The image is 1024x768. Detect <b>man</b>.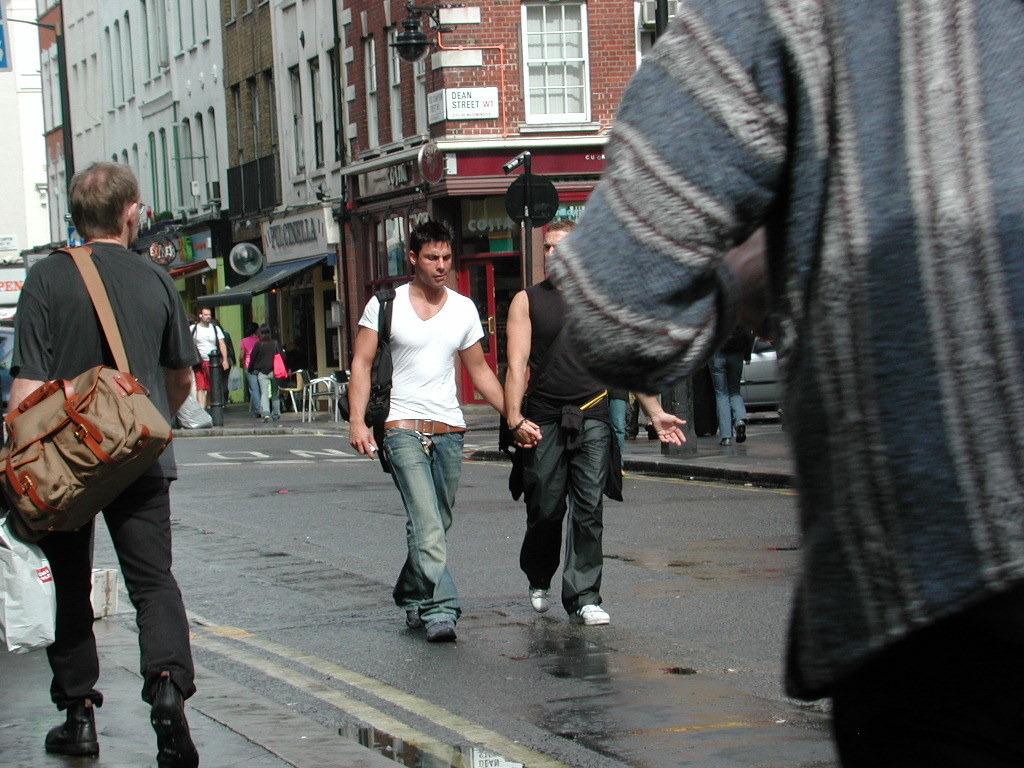
Detection: Rect(187, 305, 229, 363).
